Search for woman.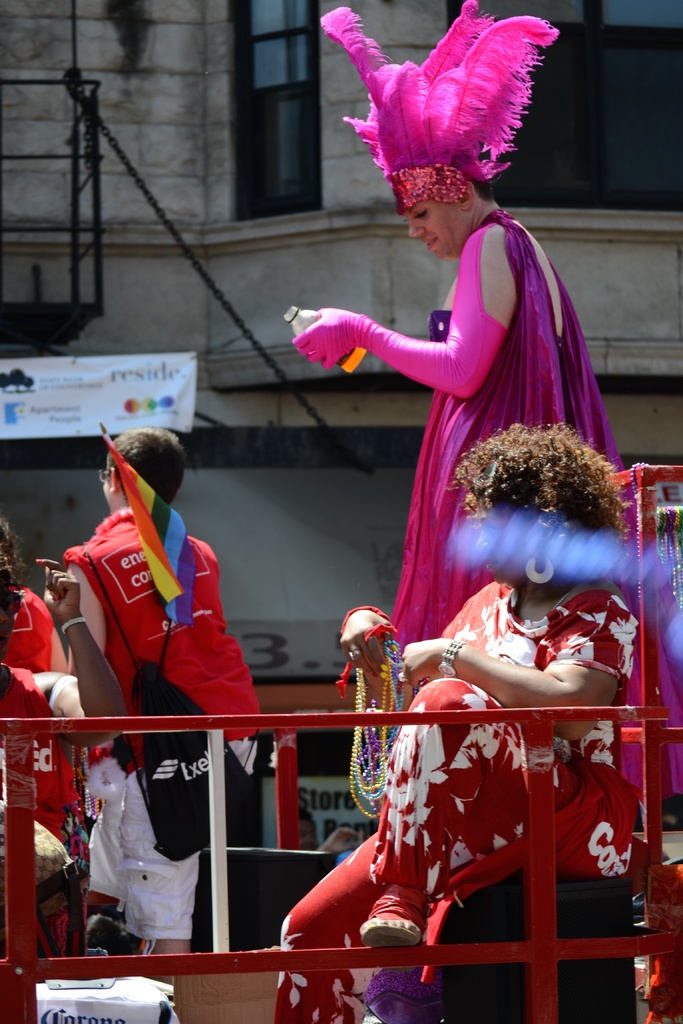
Found at [0,518,71,673].
